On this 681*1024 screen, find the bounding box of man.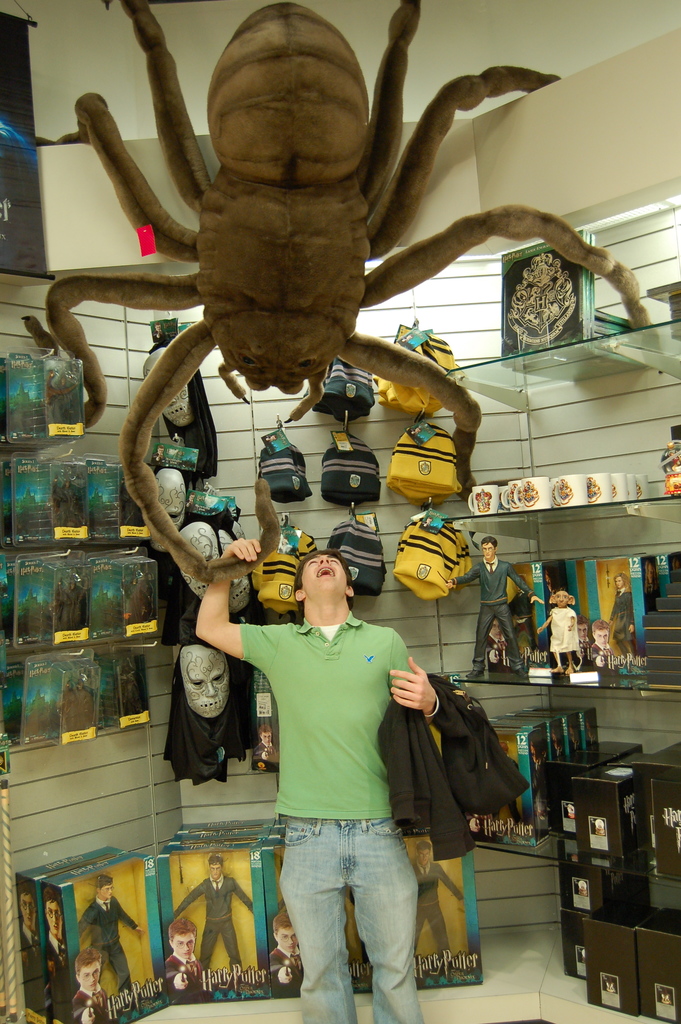
Bounding box: 170 851 261 991.
